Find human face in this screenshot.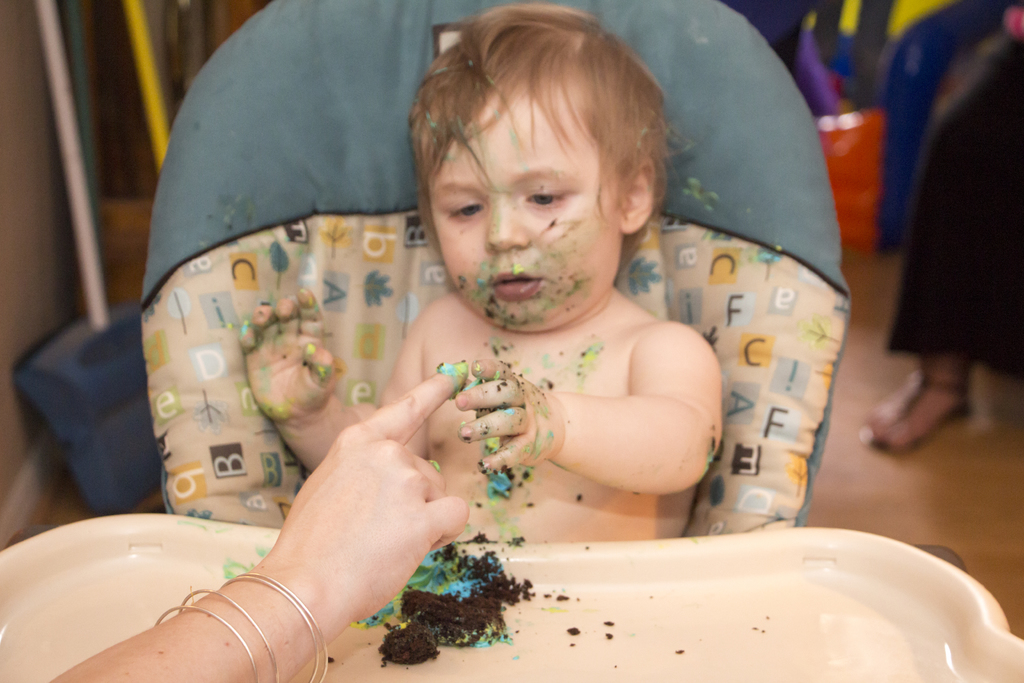
The bounding box for human face is (420, 64, 631, 337).
